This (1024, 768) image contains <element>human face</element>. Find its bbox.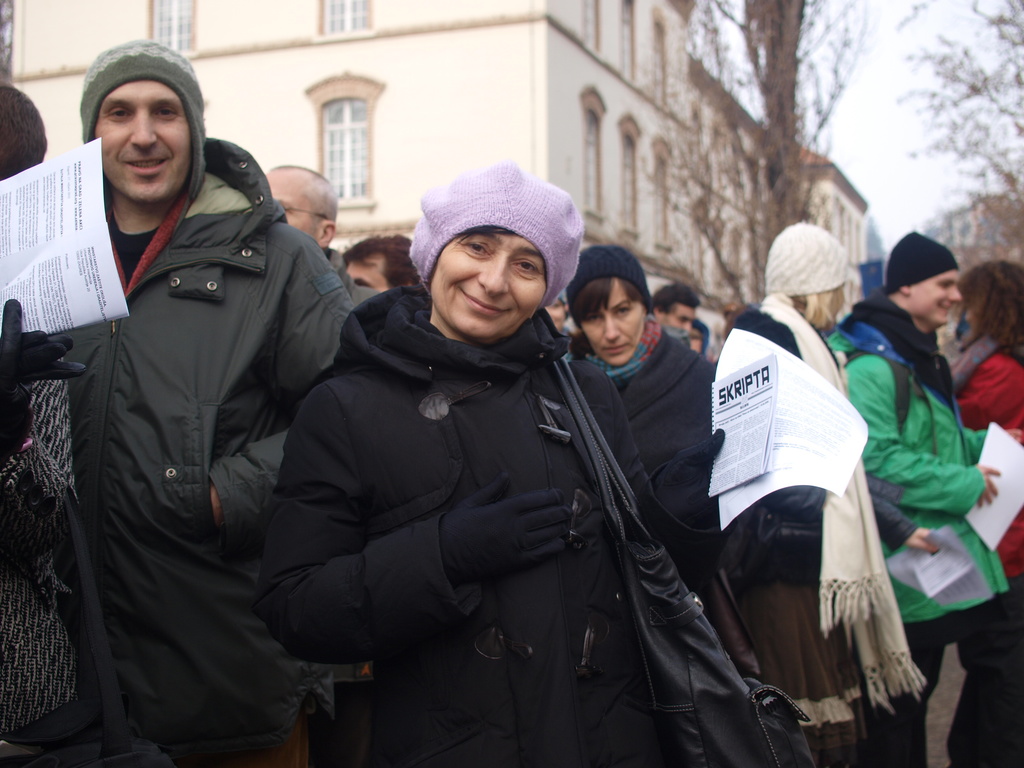
<box>268,170,324,244</box>.
